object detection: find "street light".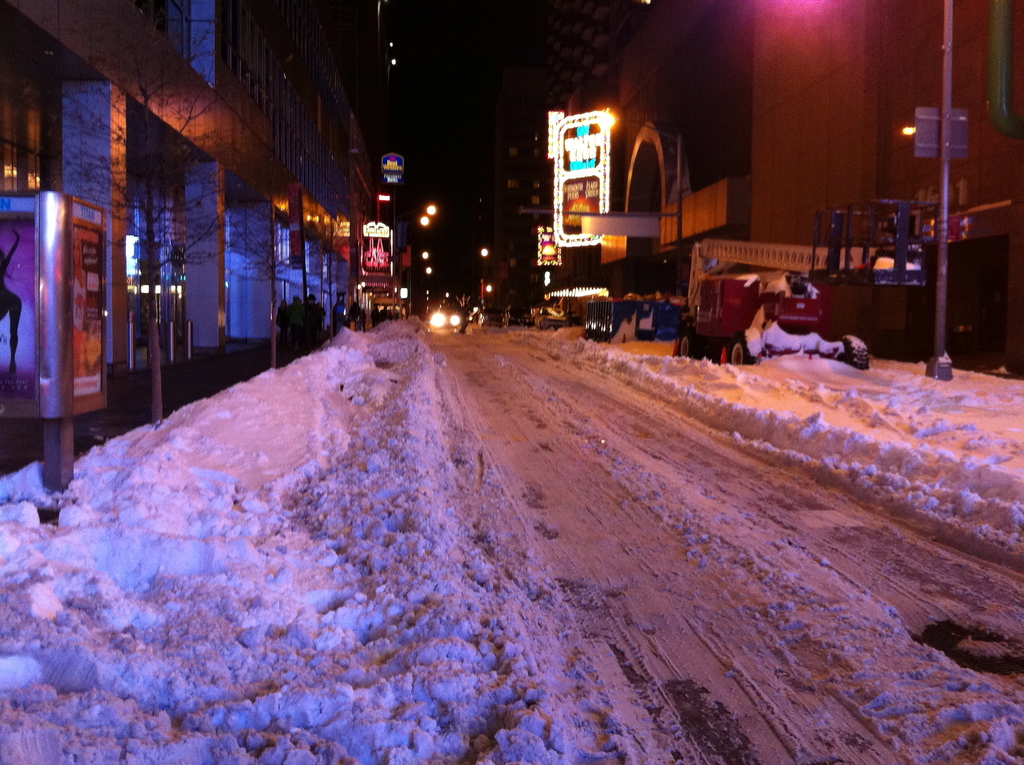
[left=375, top=190, right=394, bottom=218].
